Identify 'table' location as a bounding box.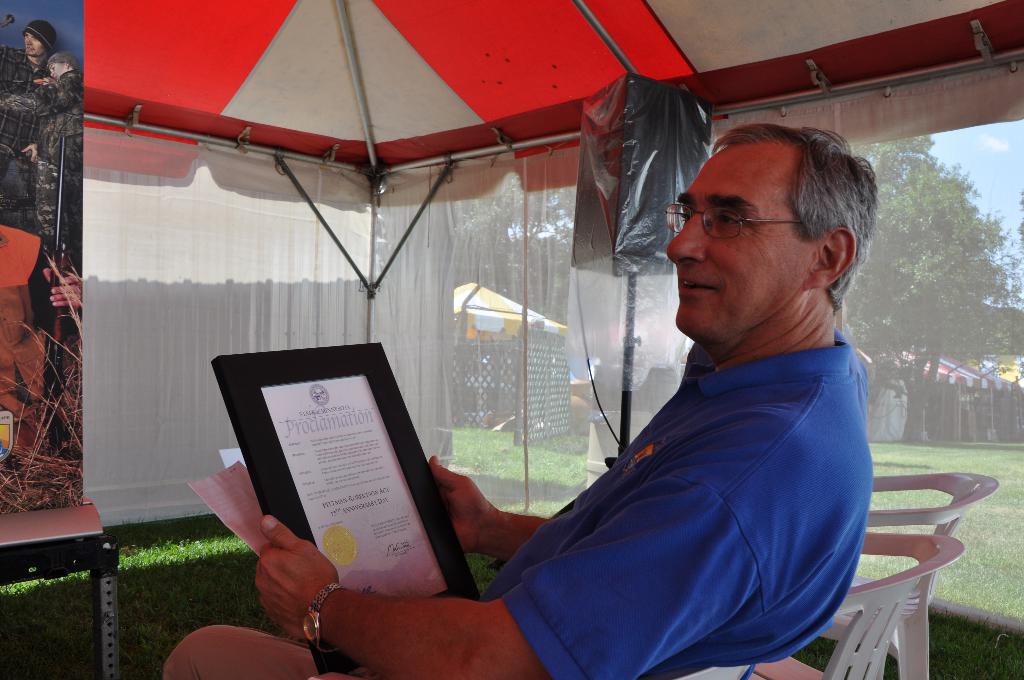
[left=0, top=498, right=118, bottom=679].
